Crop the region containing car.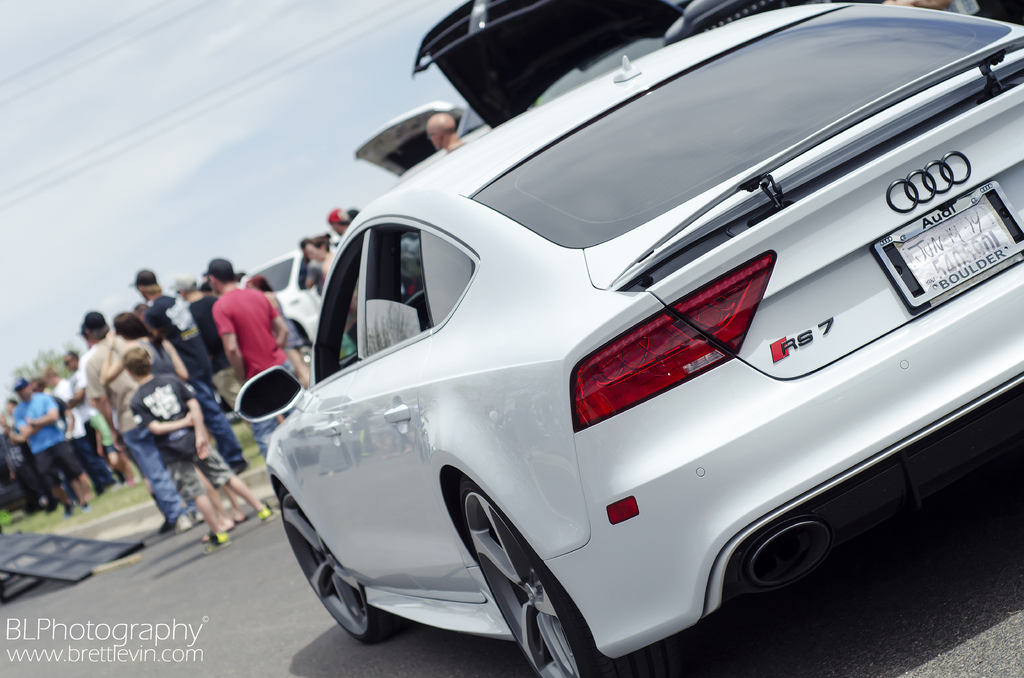
Crop region: bbox=(410, 0, 771, 123).
